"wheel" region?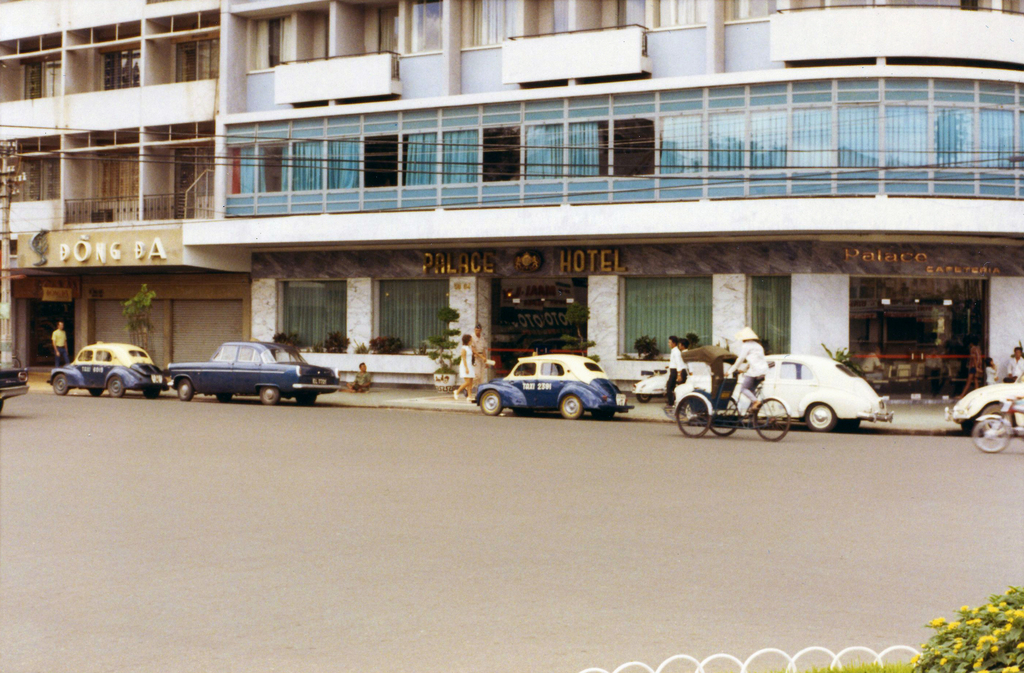
rect(216, 393, 232, 402)
